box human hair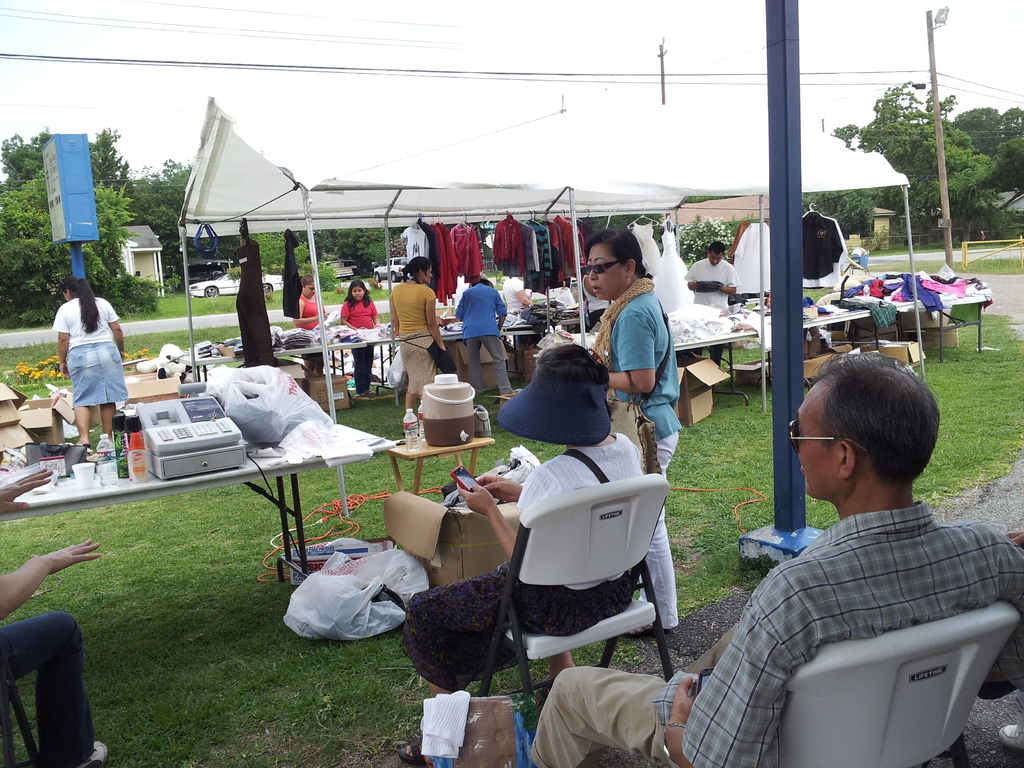
box=[404, 256, 432, 285]
